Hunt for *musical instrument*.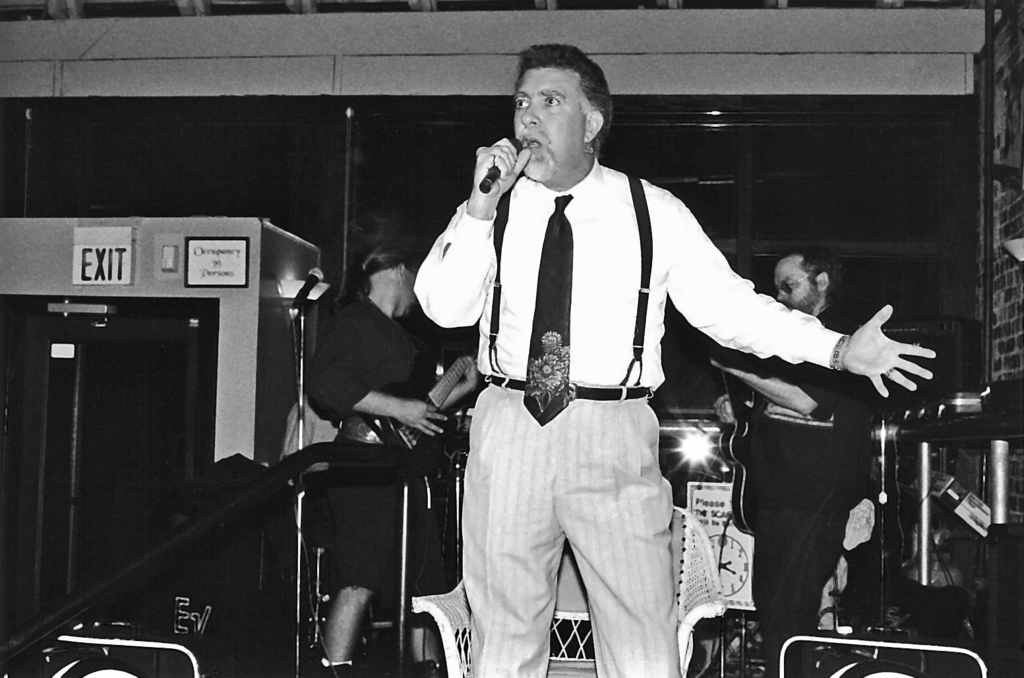
Hunted down at [x1=709, y1=330, x2=786, y2=542].
